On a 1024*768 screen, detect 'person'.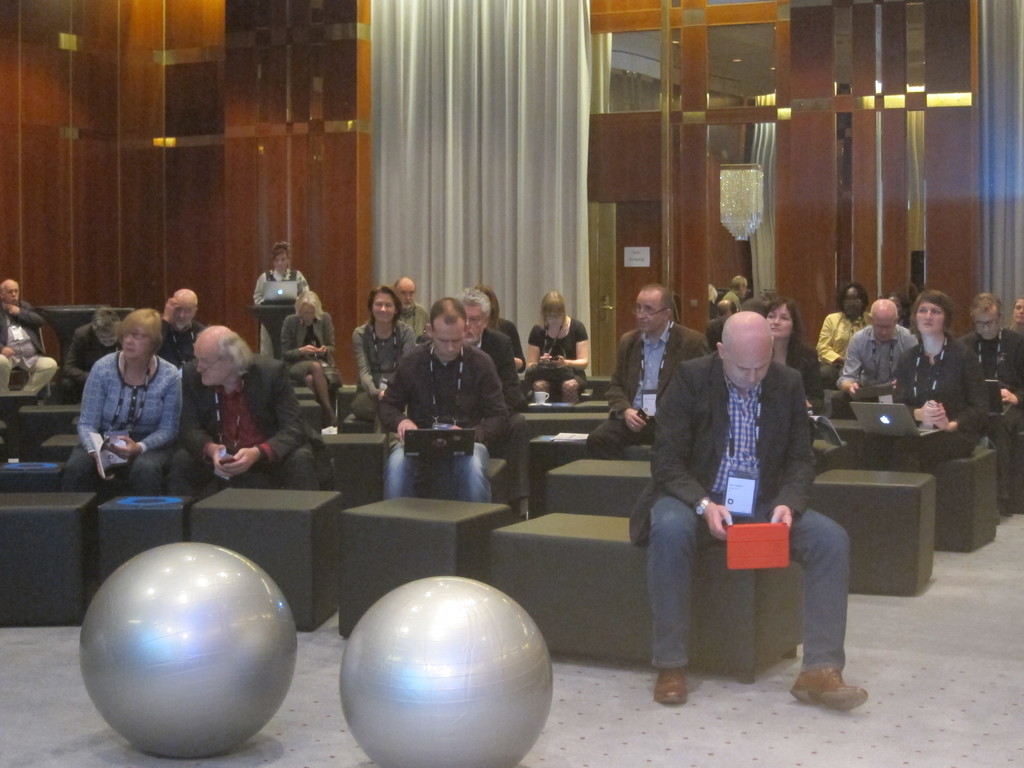
<box>179,314,320,493</box>.
